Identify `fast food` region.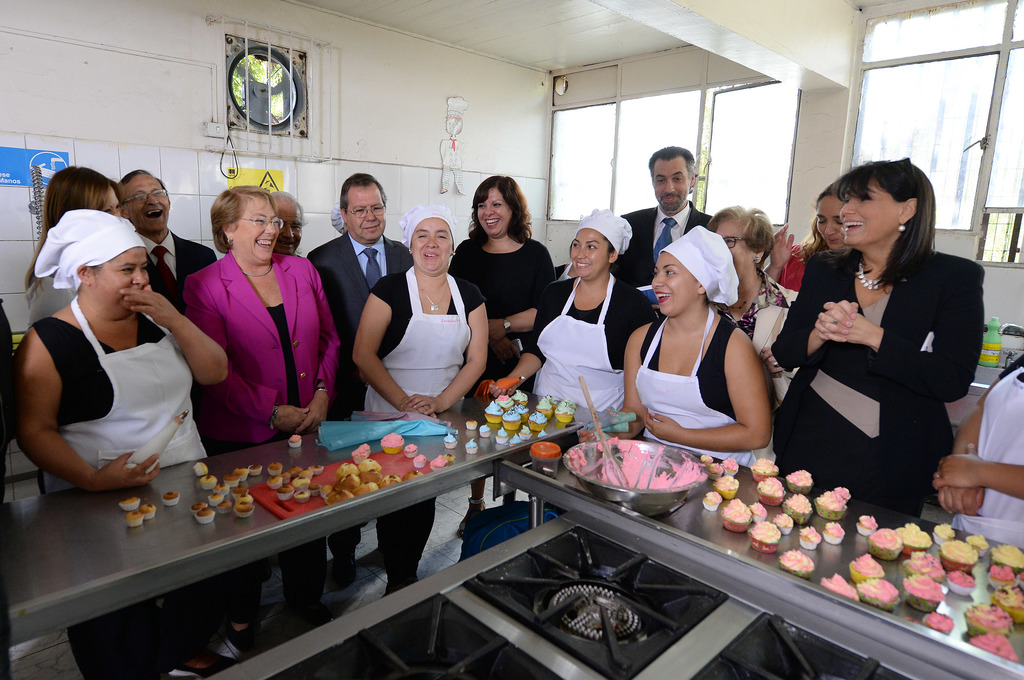
Region: BBox(913, 613, 954, 637).
